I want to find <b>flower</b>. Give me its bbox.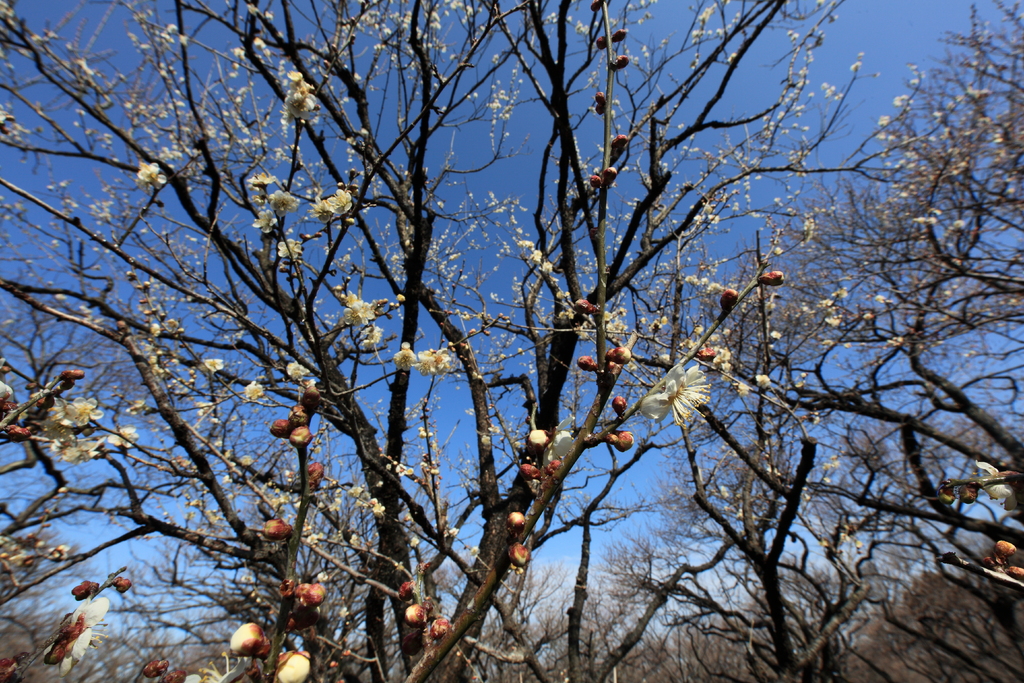
box(52, 436, 104, 462).
